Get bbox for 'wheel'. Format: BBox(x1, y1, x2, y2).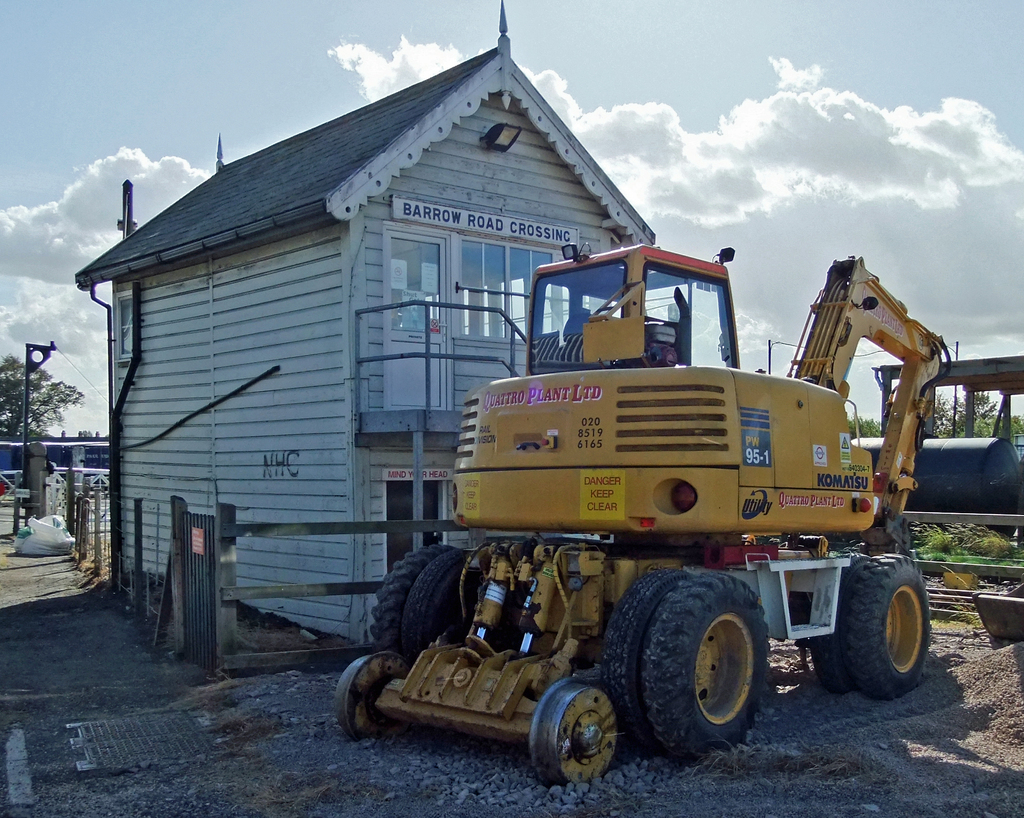
BBox(640, 572, 767, 766).
